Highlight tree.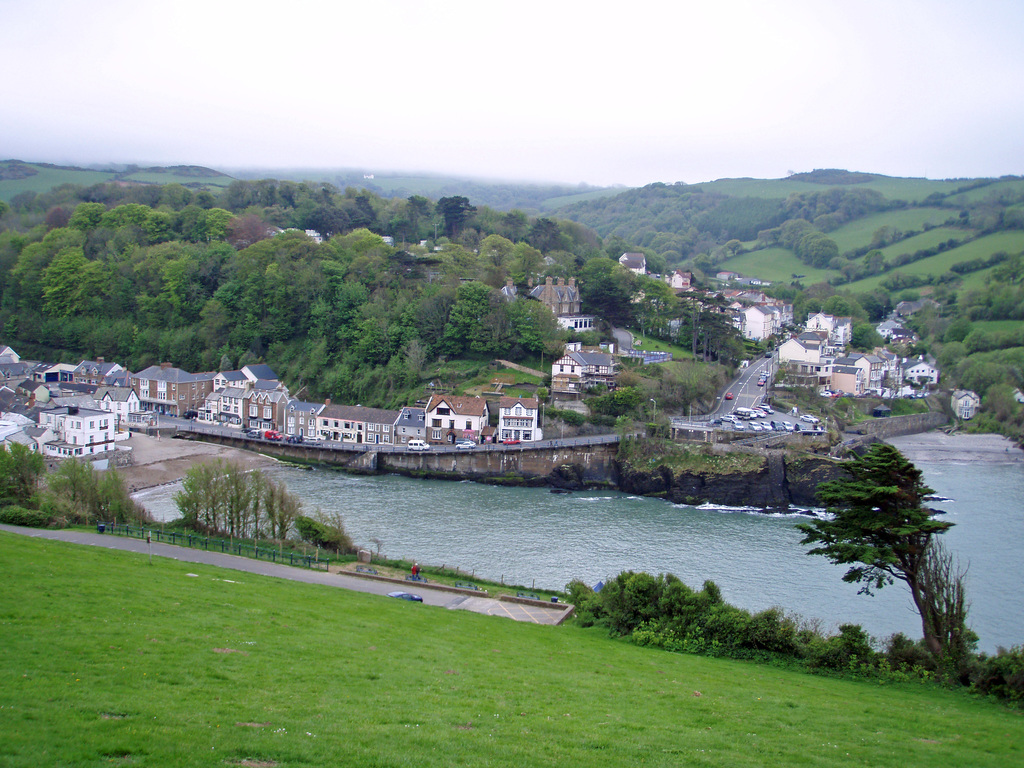
Highlighted region: bbox=(798, 412, 973, 673).
